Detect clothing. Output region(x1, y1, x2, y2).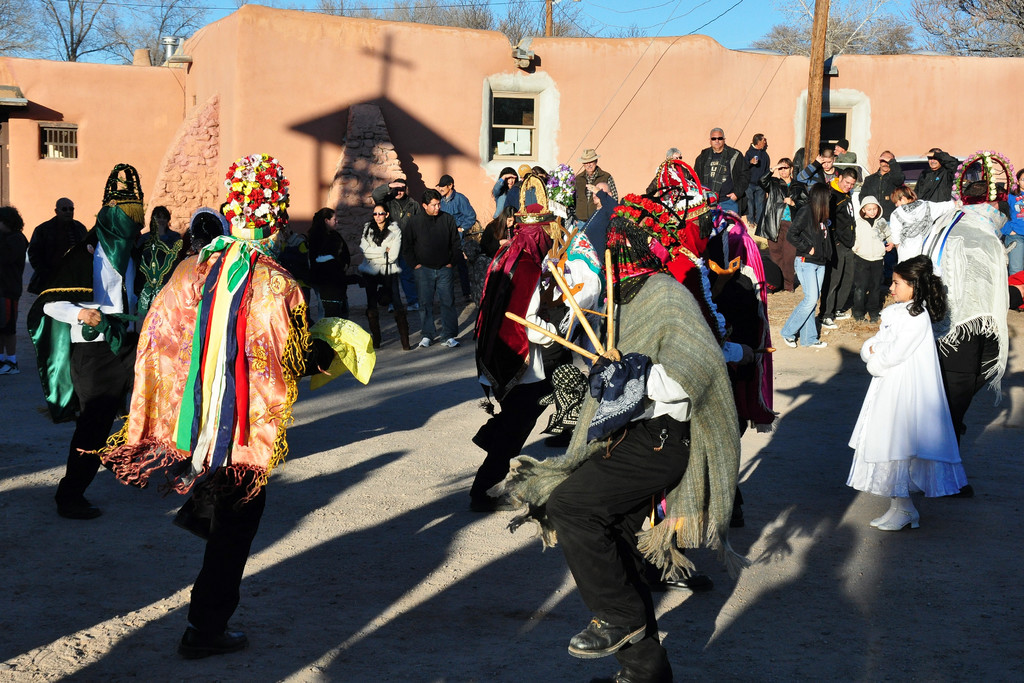
region(357, 226, 401, 331).
